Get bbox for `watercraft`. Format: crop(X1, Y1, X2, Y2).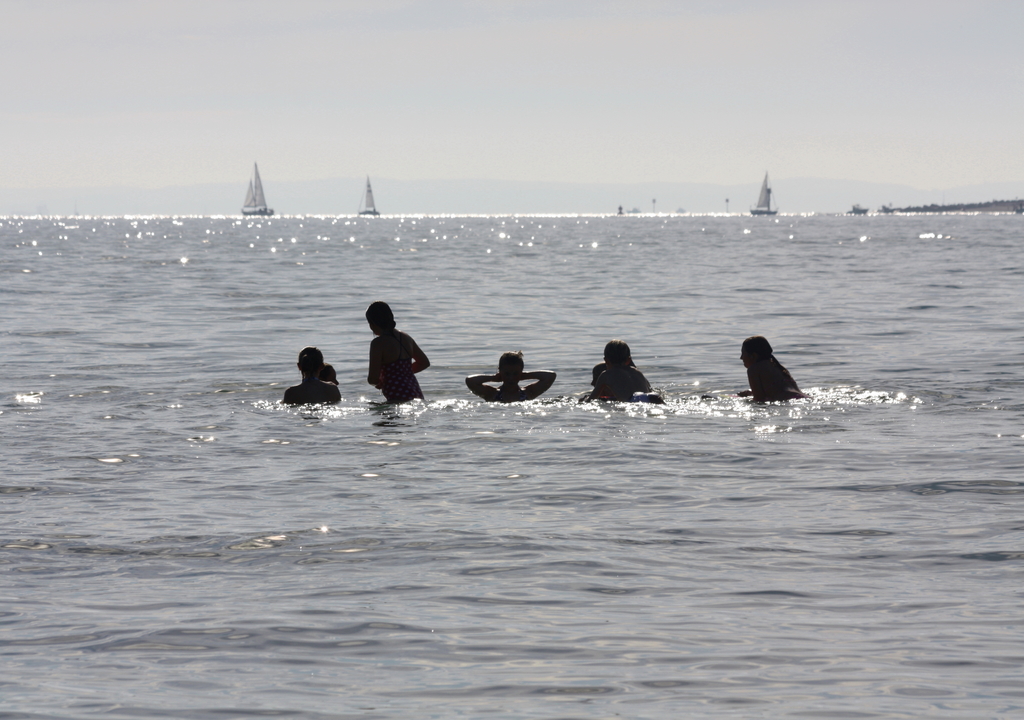
crop(884, 204, 895, 214).
